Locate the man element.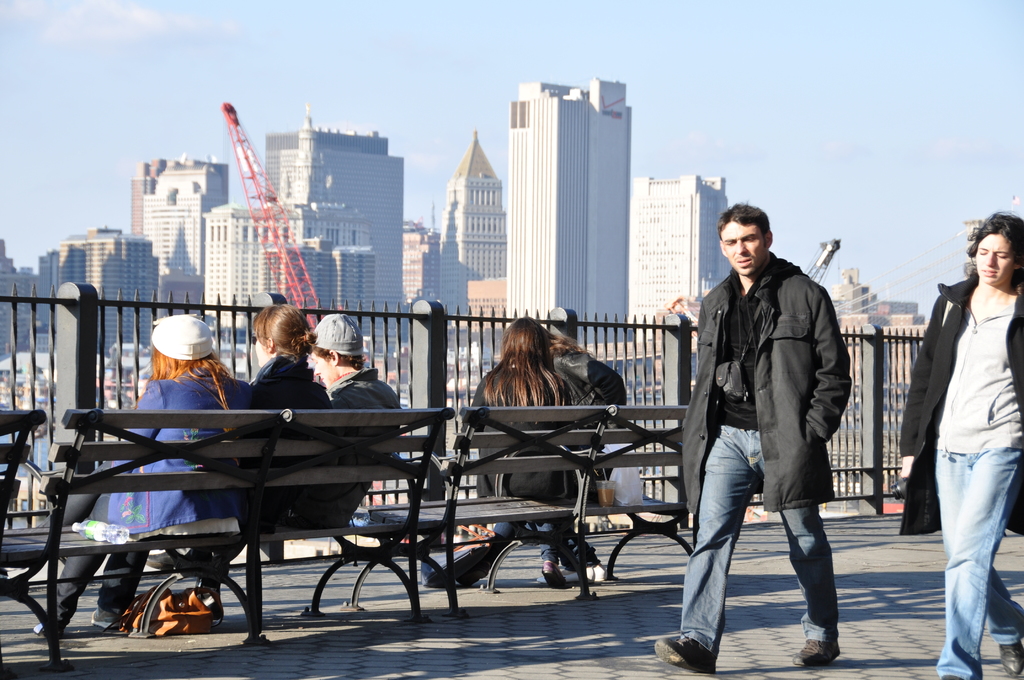
Element bbox: l=685, t=204, r=875, b=665.
